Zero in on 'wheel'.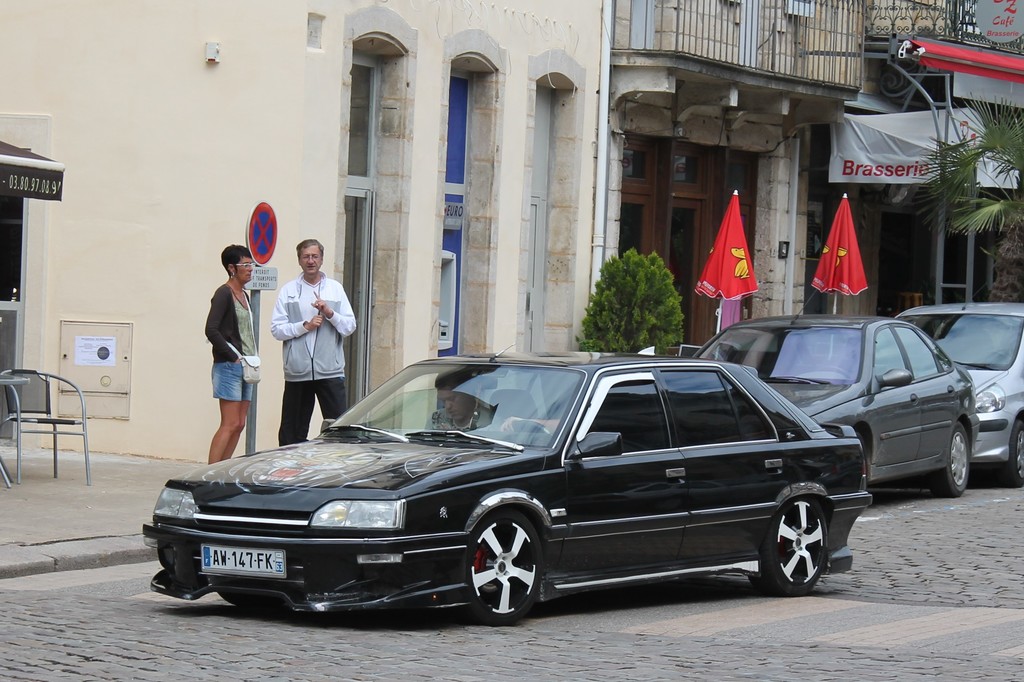
Zeroed in: locate(751, 498, 828, 599).
